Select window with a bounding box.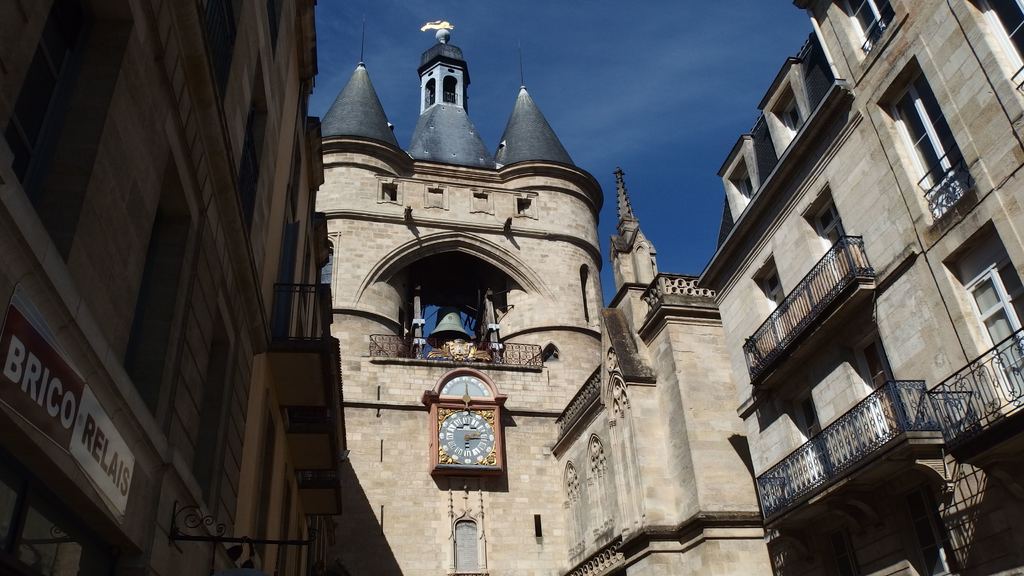
{"x1": 896, "y1": 63, "x2": 973, "y2": 227}.
